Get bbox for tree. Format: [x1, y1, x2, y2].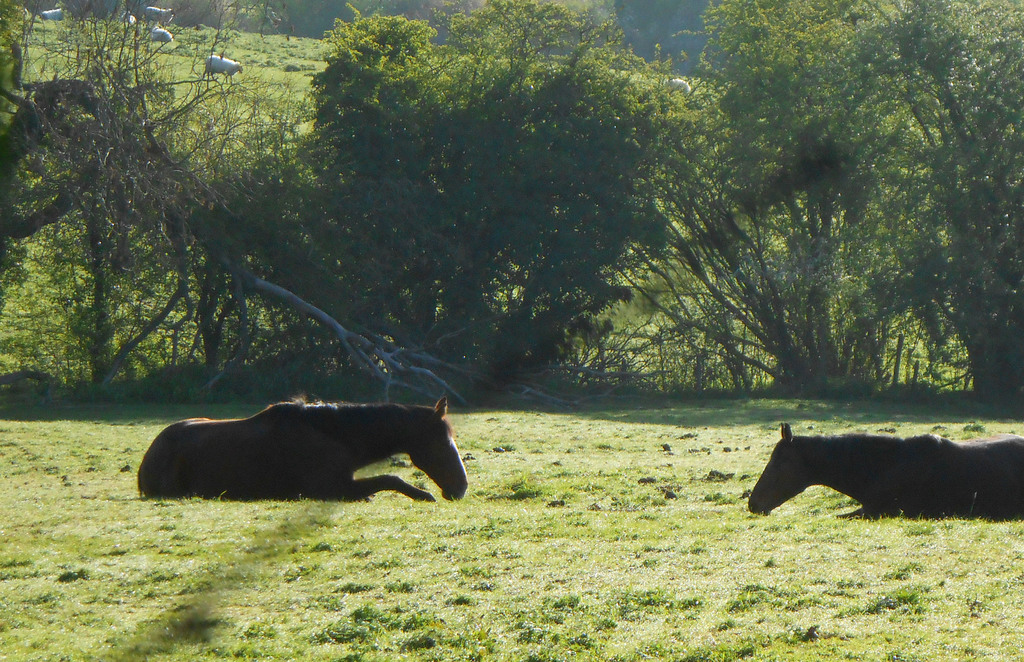
[844, 0, 1023, 385].
